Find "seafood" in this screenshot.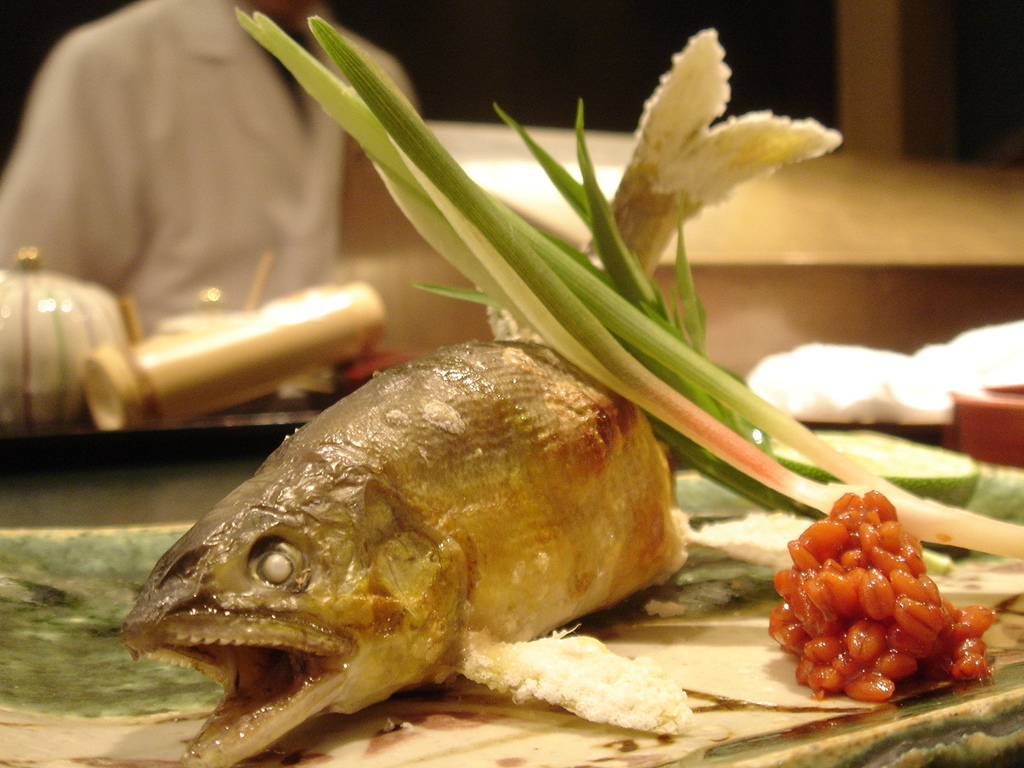
The bounding box for "seafood" is [114,21,843,767].
